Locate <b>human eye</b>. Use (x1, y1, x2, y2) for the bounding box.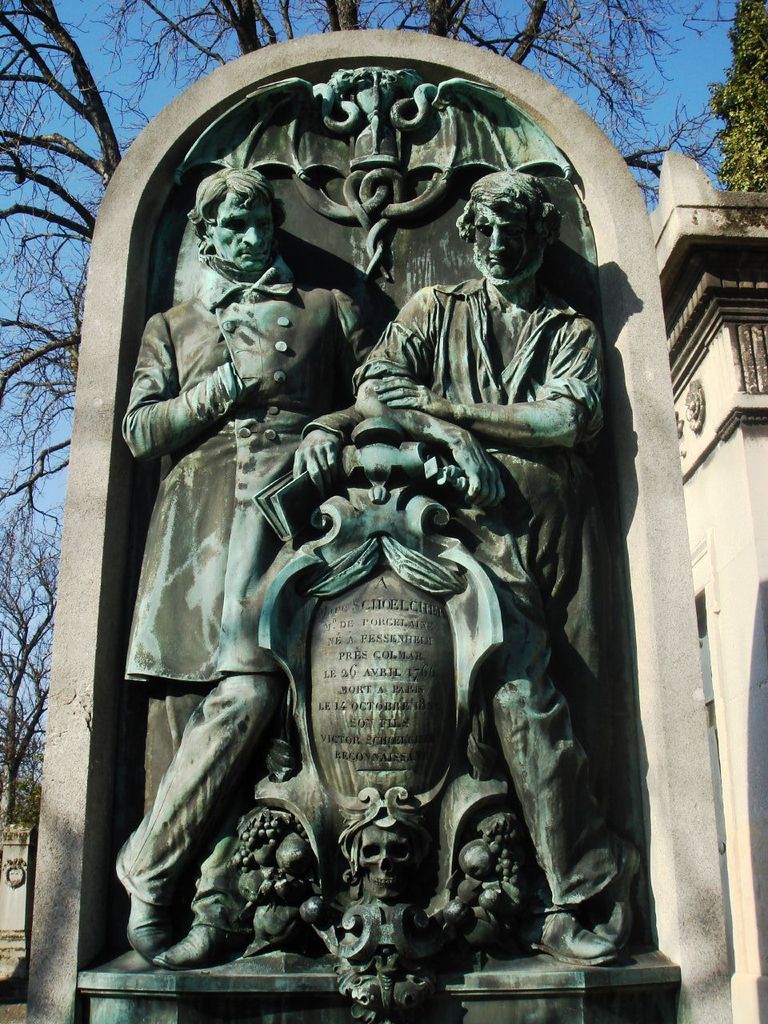
(230, 209, 248, 234).
